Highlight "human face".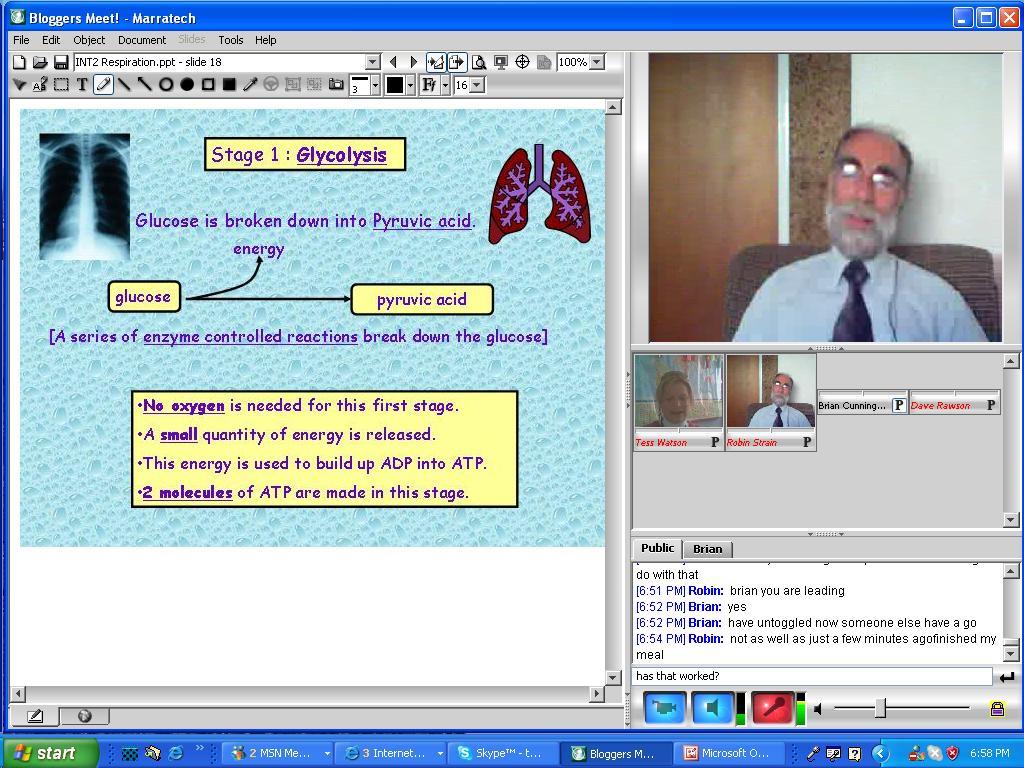
Highlighted region: box(664, 384, 692, 415).
